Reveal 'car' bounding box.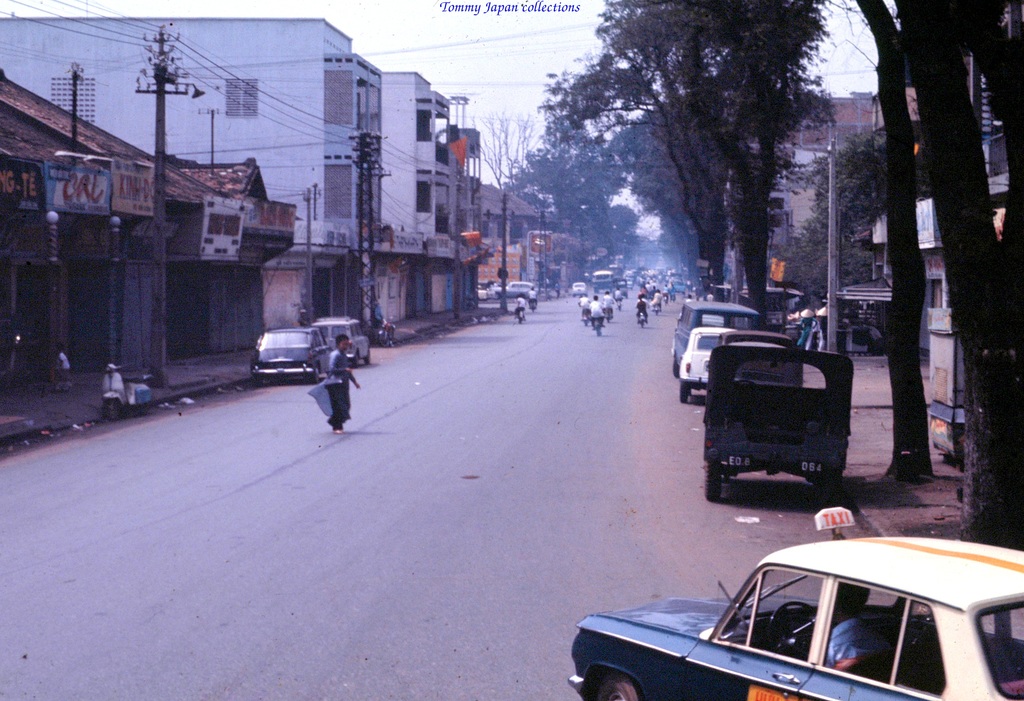
Revealed: box=[250, 326, 336, 387].
